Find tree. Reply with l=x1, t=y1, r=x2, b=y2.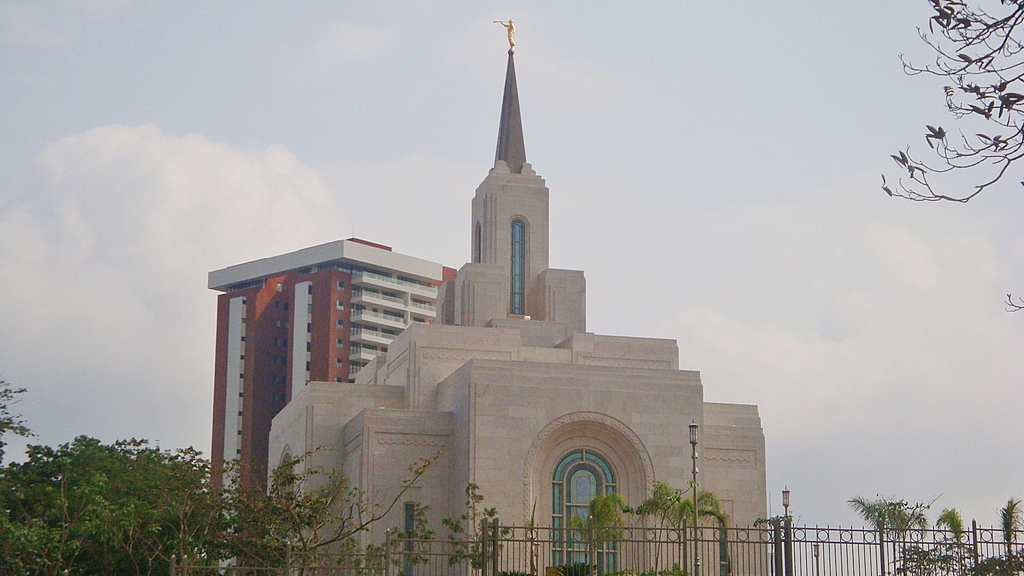
l=577, t=496, r=630, b=575.
